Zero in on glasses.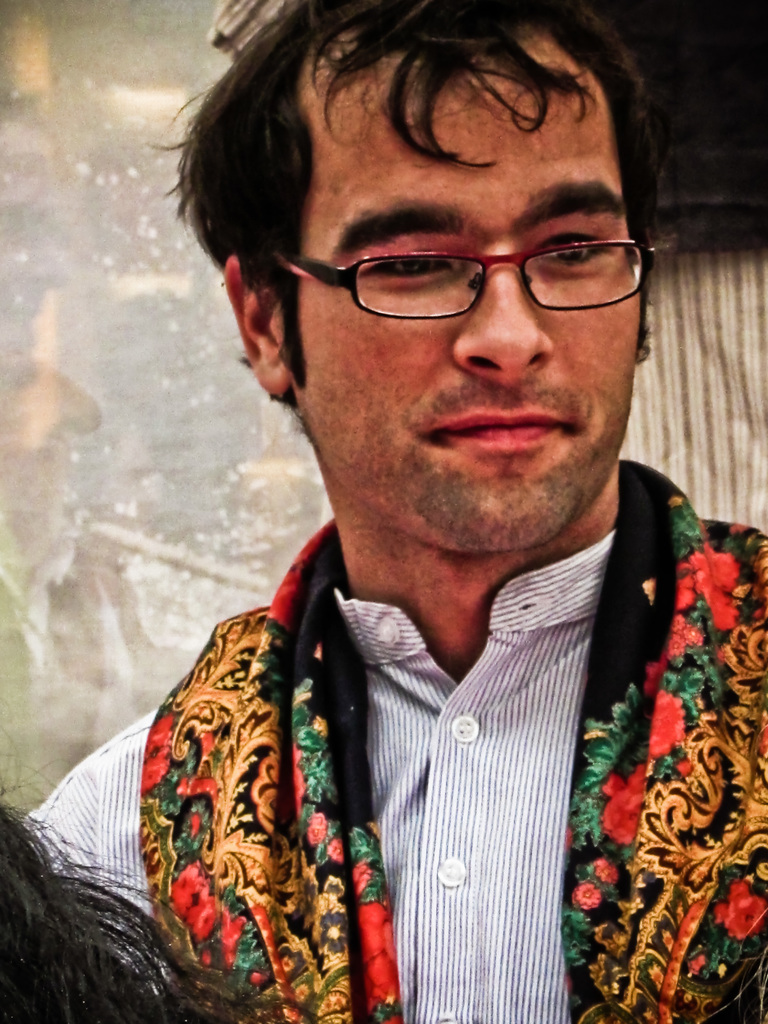
Zeroed in: 284:206:650:319.
